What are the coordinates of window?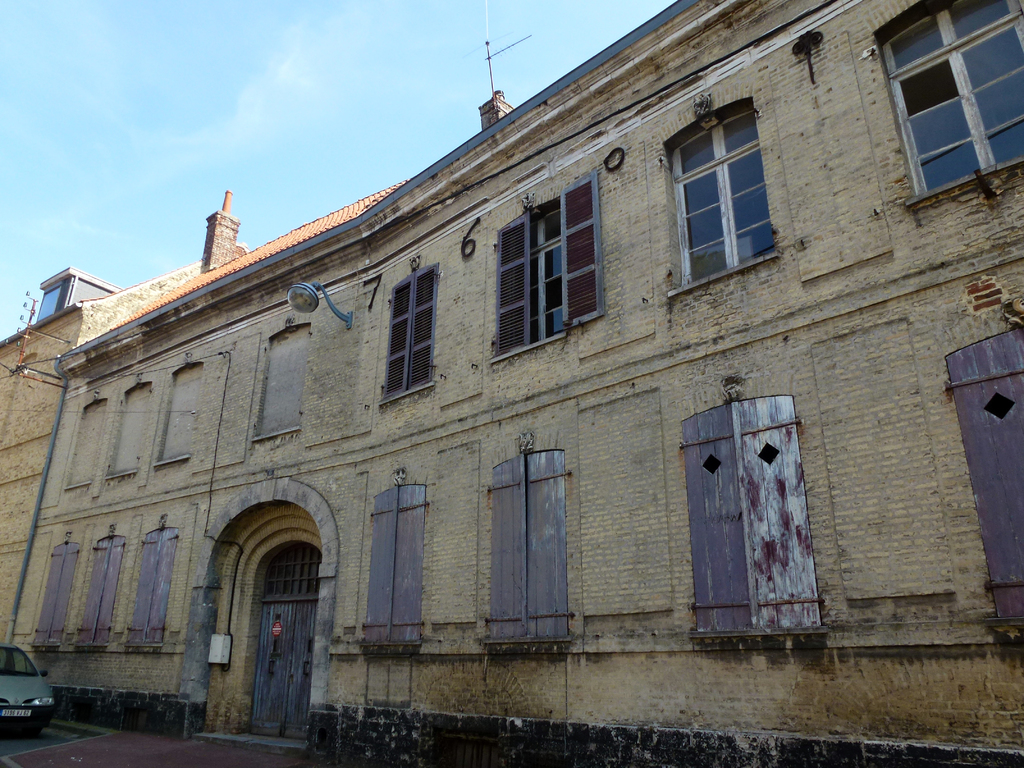
box(158, 361, 206, 463).
